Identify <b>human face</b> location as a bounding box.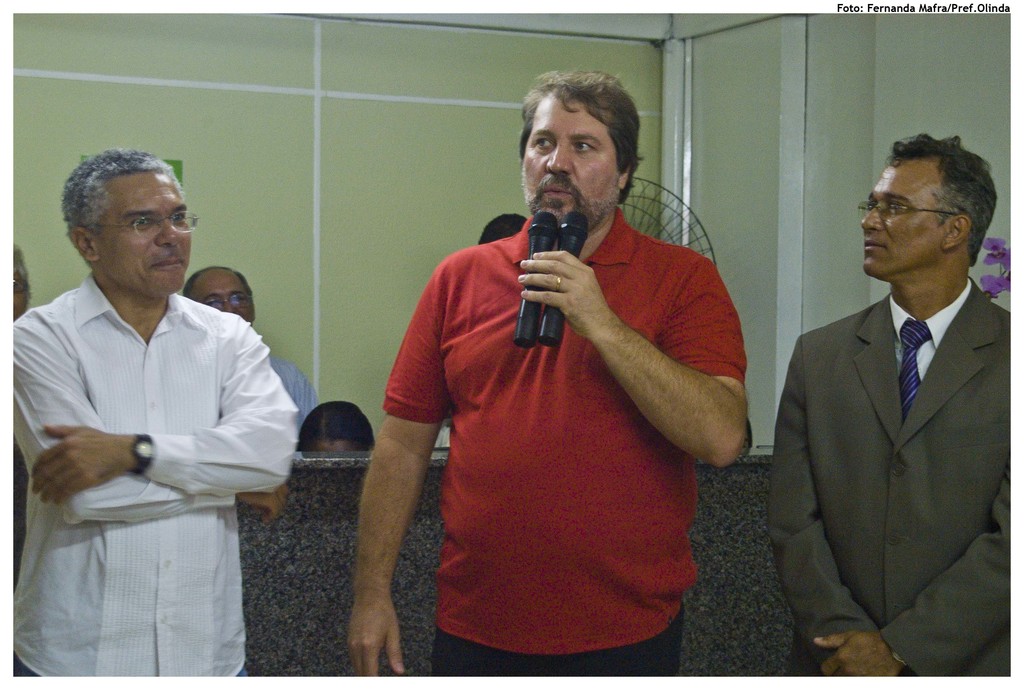
{"left": 523, "top": 87, "right": 621, "bottom": 234}.
